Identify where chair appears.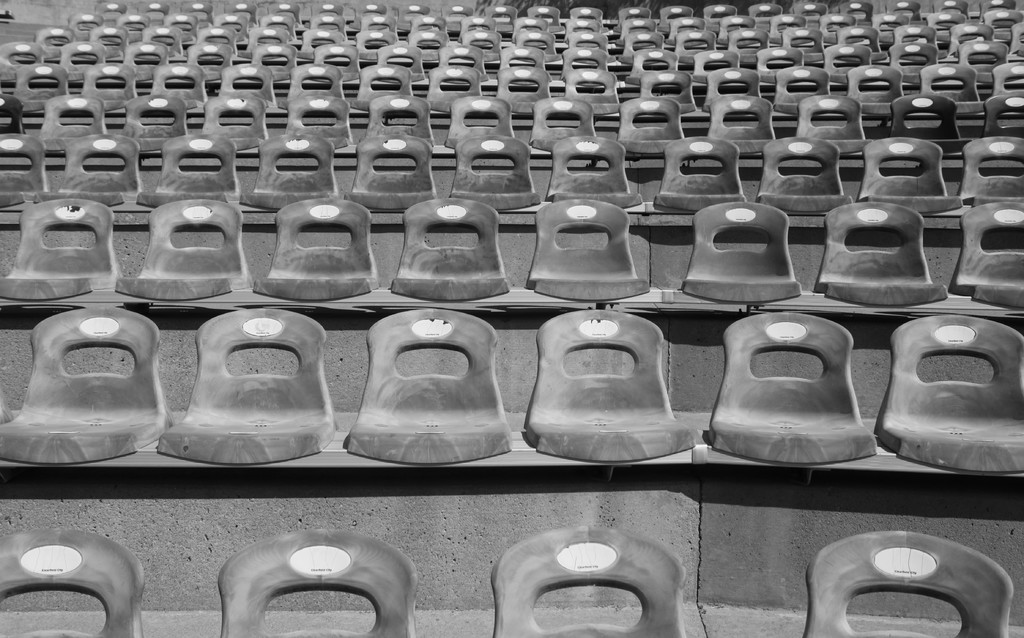
Appears at crop(247, 195, 381, 309).
